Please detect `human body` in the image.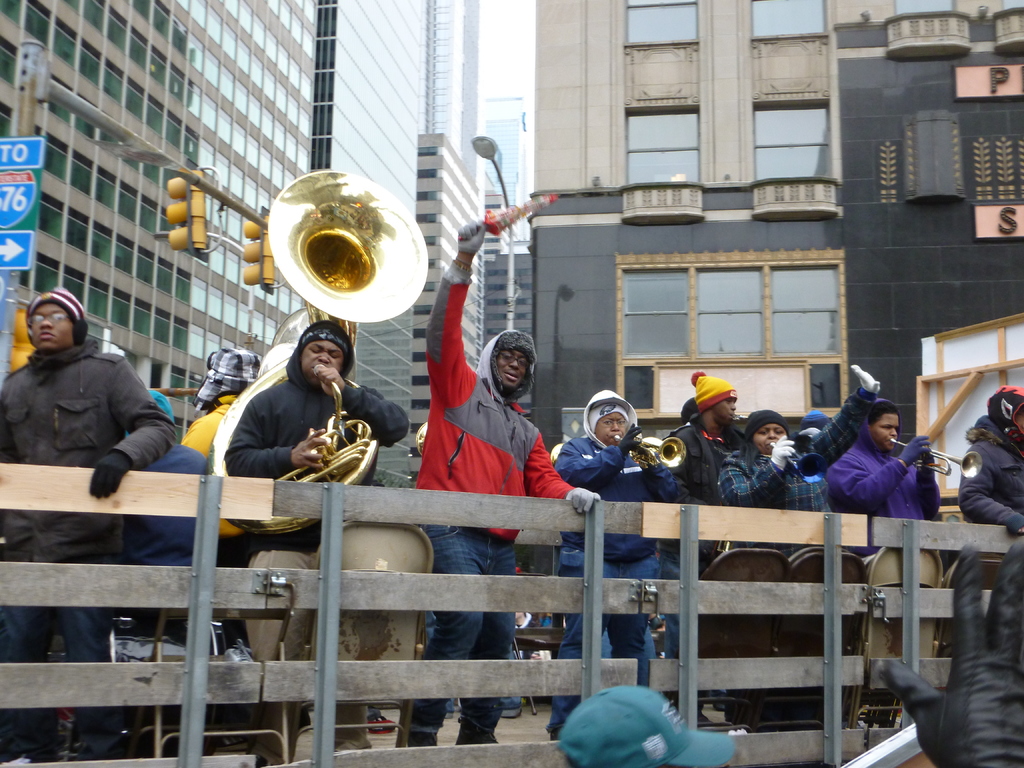
select_region(662, 360, 753, 724).
